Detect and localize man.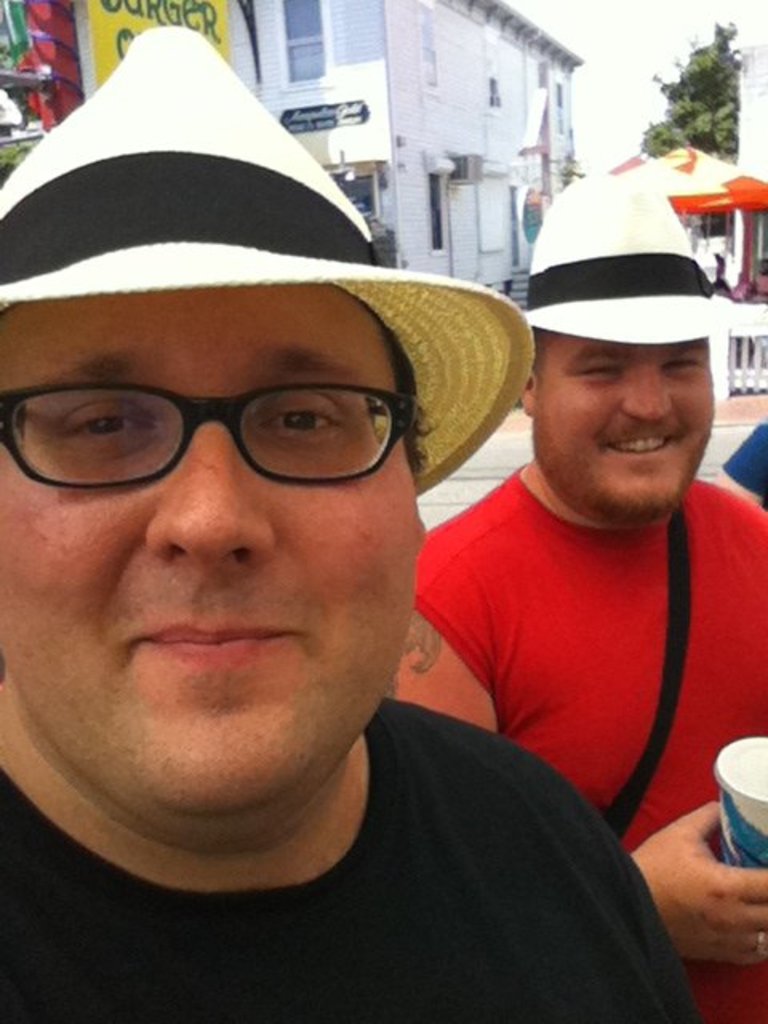
Localized at crop(379, 163, 766, 1022).
